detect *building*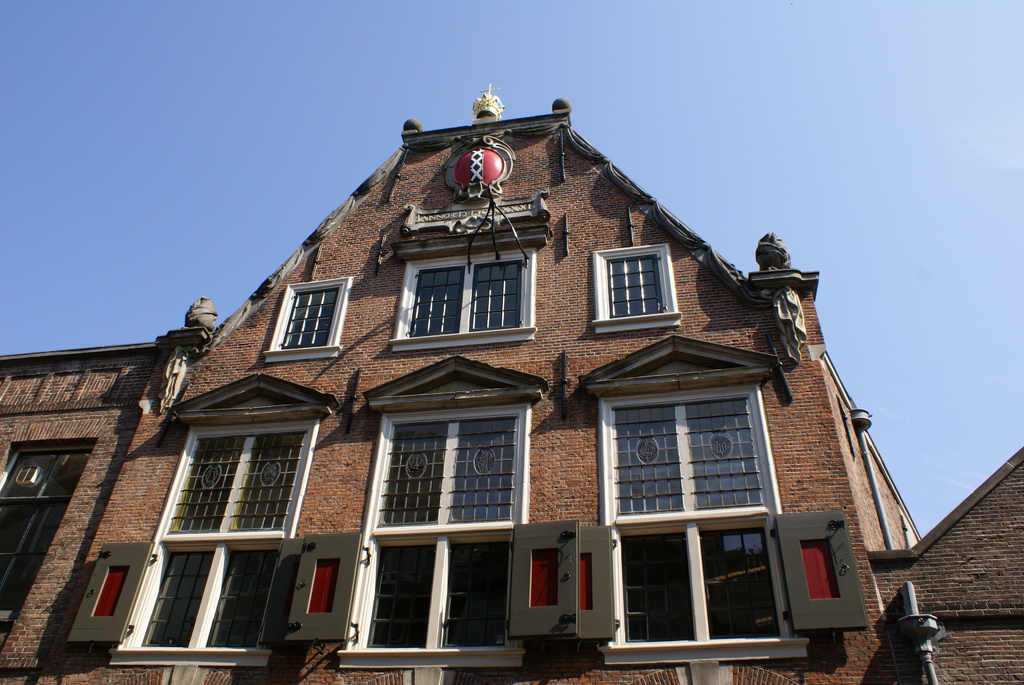
detection(0, 86, 1023, 684)
